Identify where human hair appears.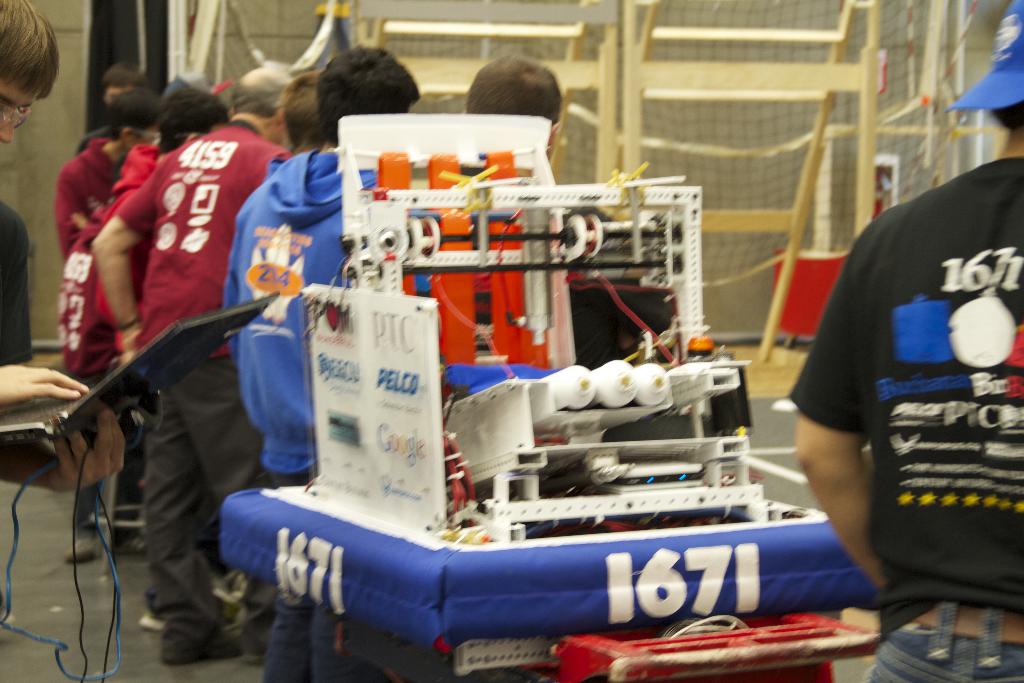
Appears at [x1=153, y1=86, x2=230, y2=160].
